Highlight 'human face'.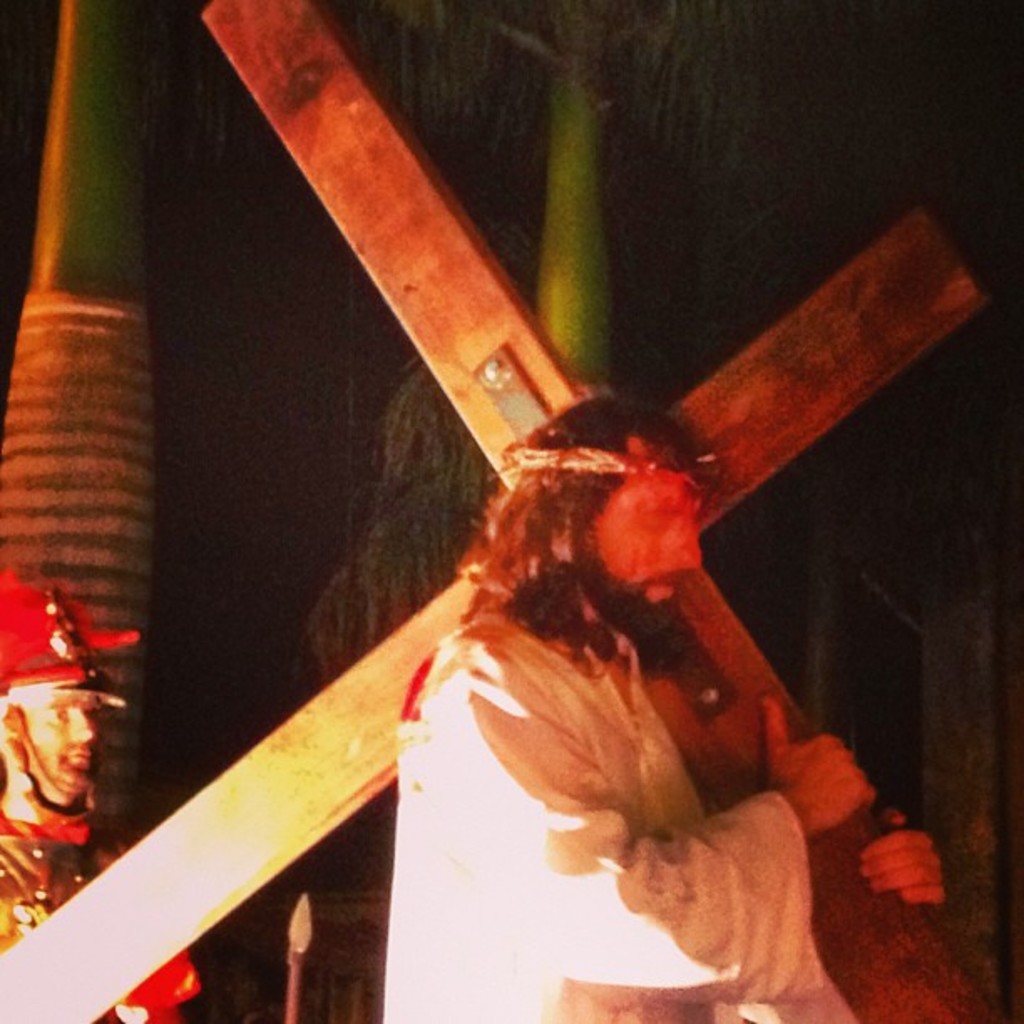
Highlighted region: left=25, top=686, right=92, bottom=798.
